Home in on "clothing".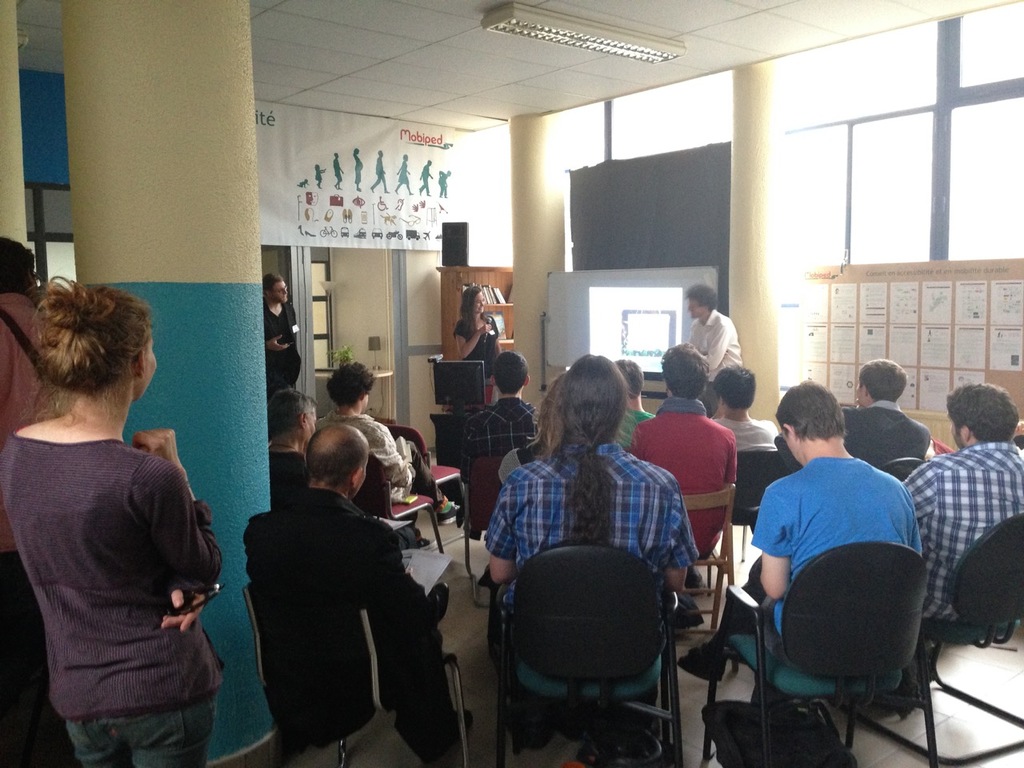
Homed in at left=0, top=293, right=50, bottom=714.
